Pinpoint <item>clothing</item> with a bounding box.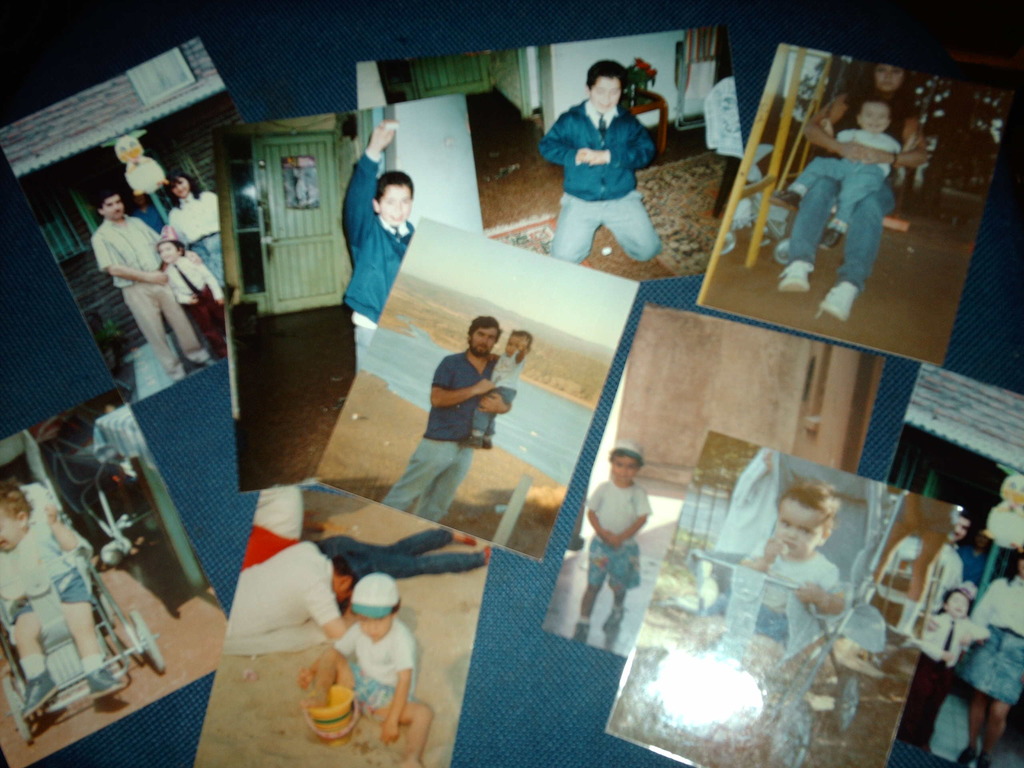
(x1=333, y1=614, x2=414, y2=723).
